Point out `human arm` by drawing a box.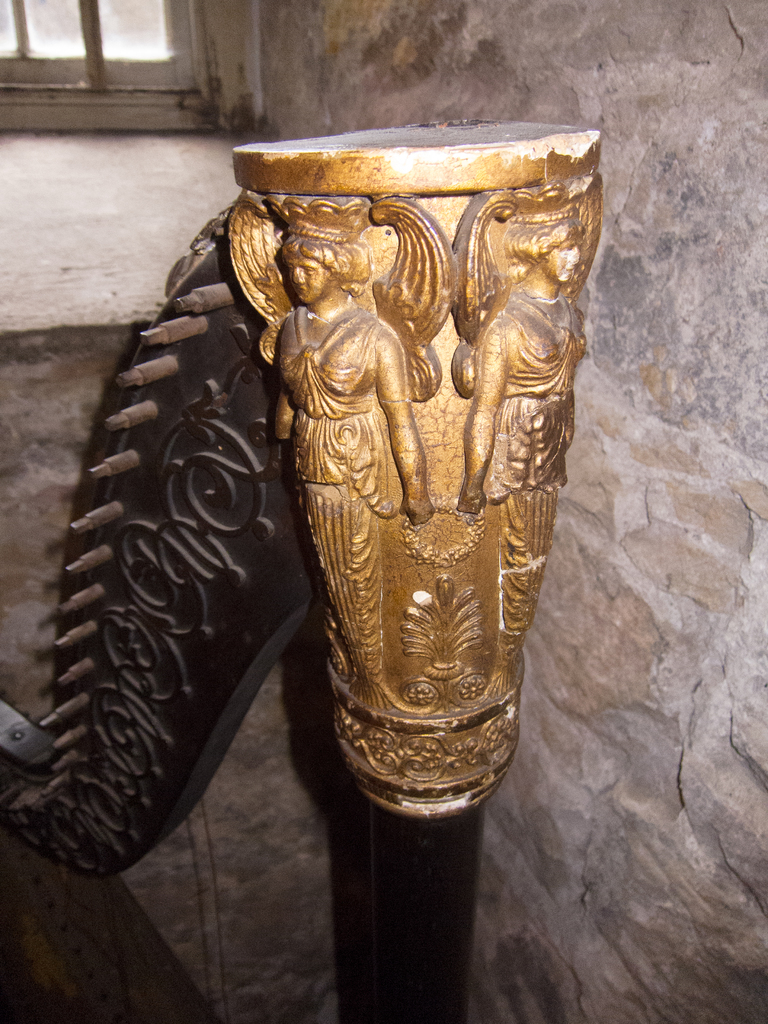
bbox=[372, 317, 434, 531].
